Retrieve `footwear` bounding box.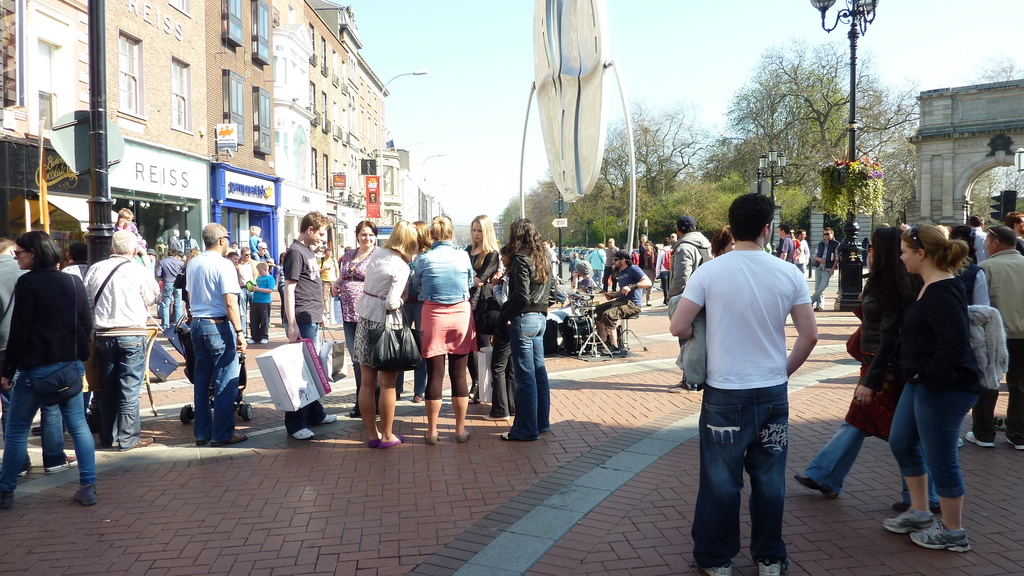
Bounding box: 214/434/248/444.
